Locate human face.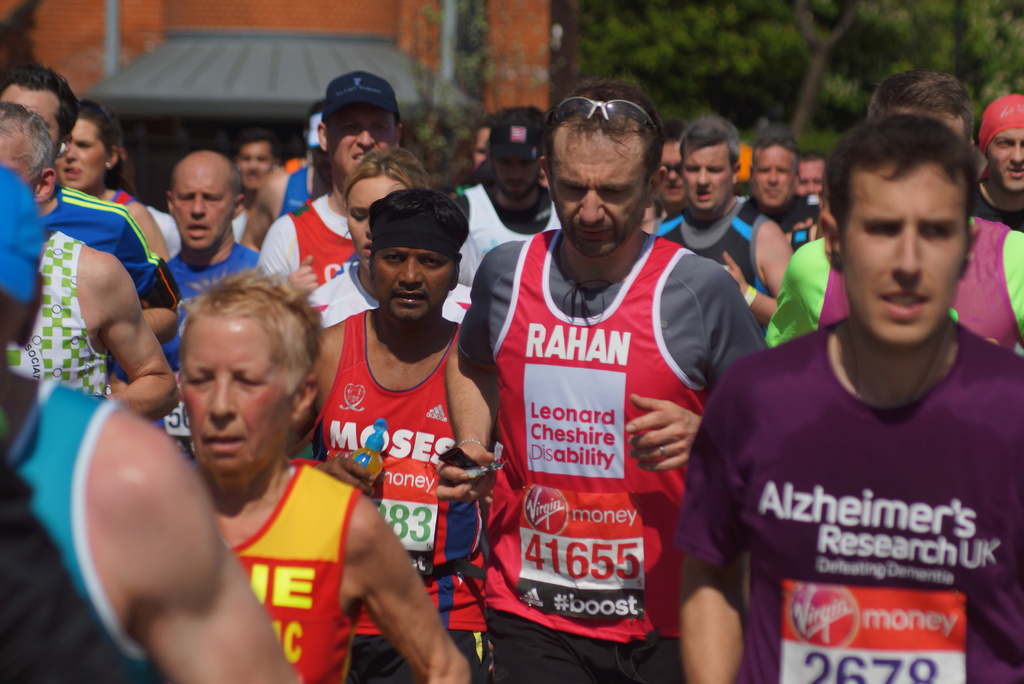
Bounding box: [329,105,399,177].
